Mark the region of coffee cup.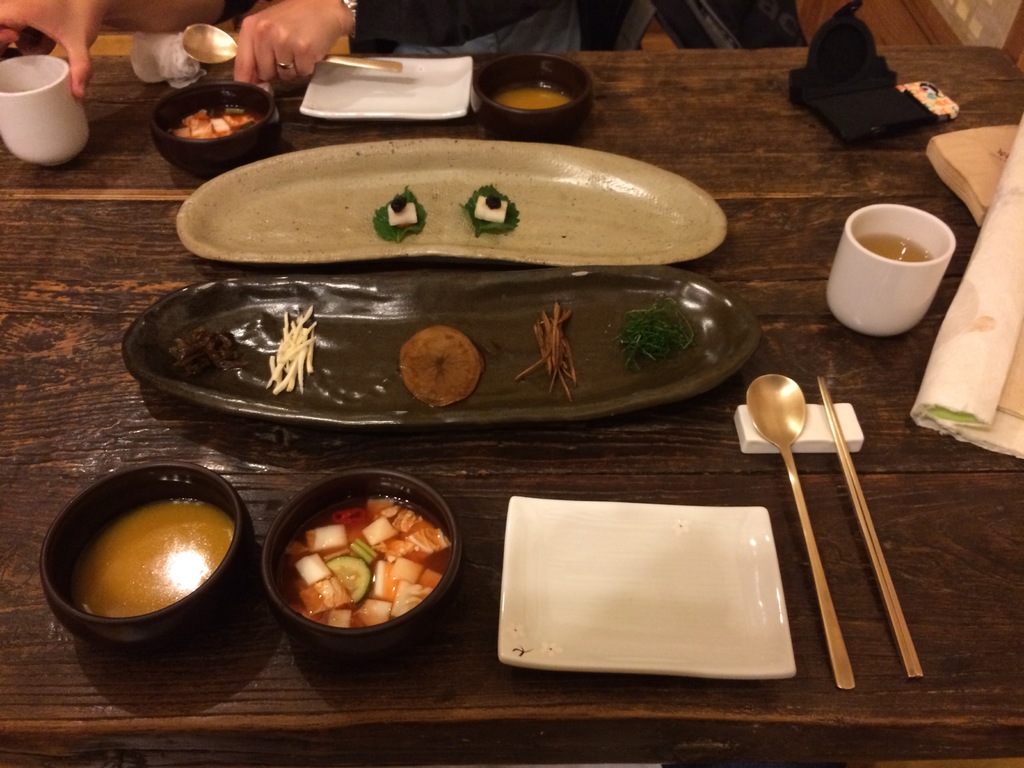
Region: {"x1": 0, "y1": 53, "x2": 91, "y2": 166}.
